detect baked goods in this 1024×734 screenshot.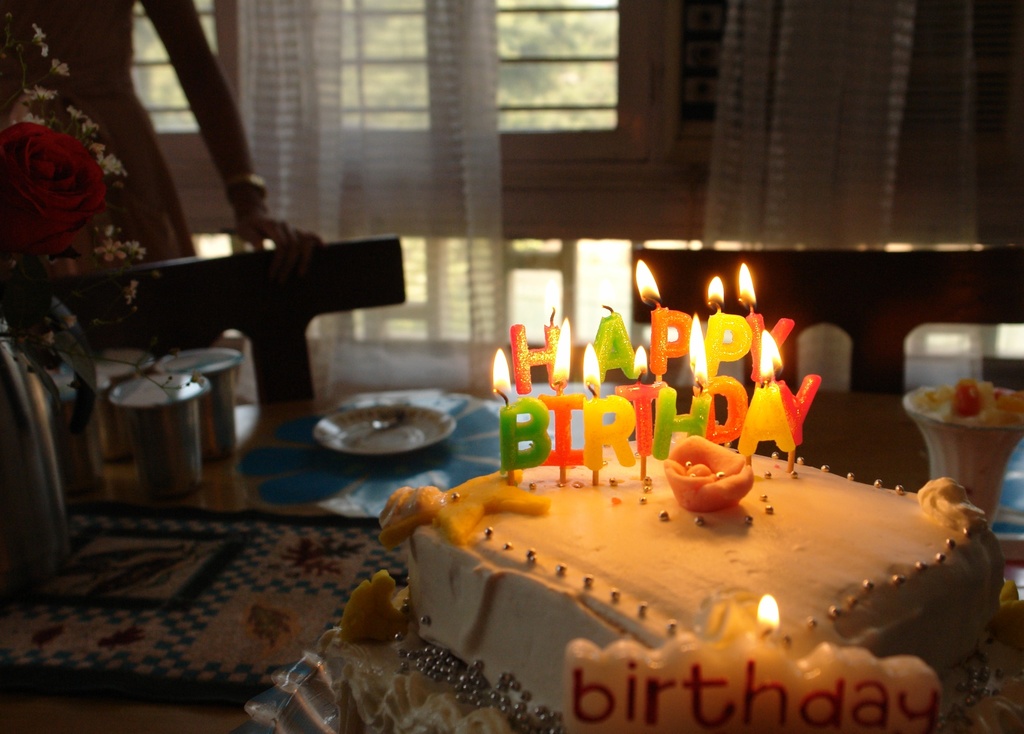
Detection: box=[380, 427, 1012, 733].
